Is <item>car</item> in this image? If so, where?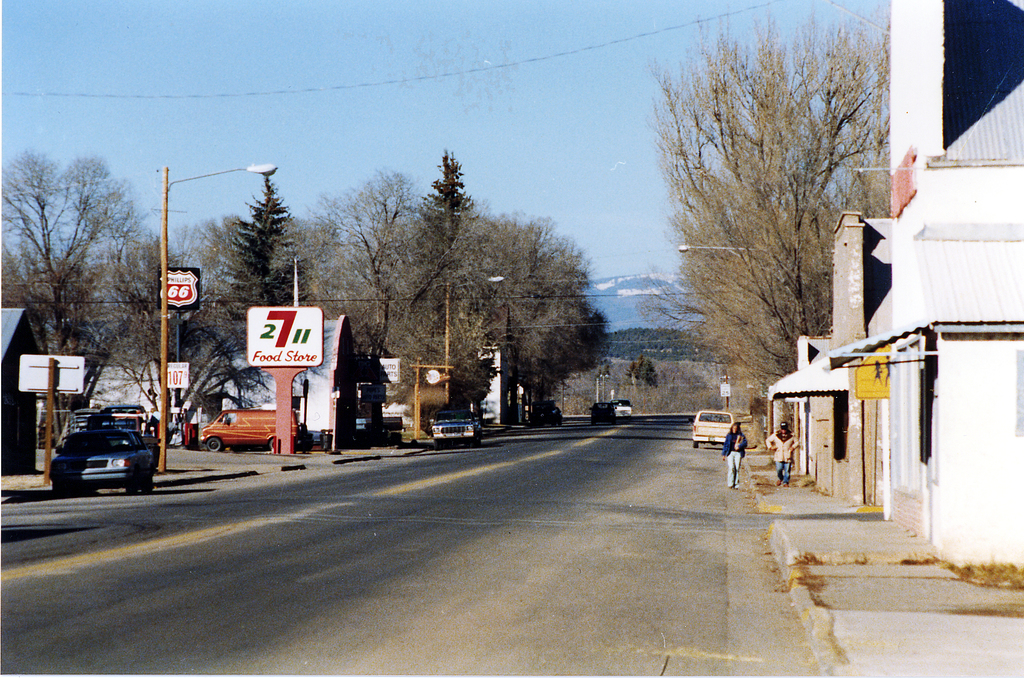
Yes, at Rect(40, 405, 152, 492).
